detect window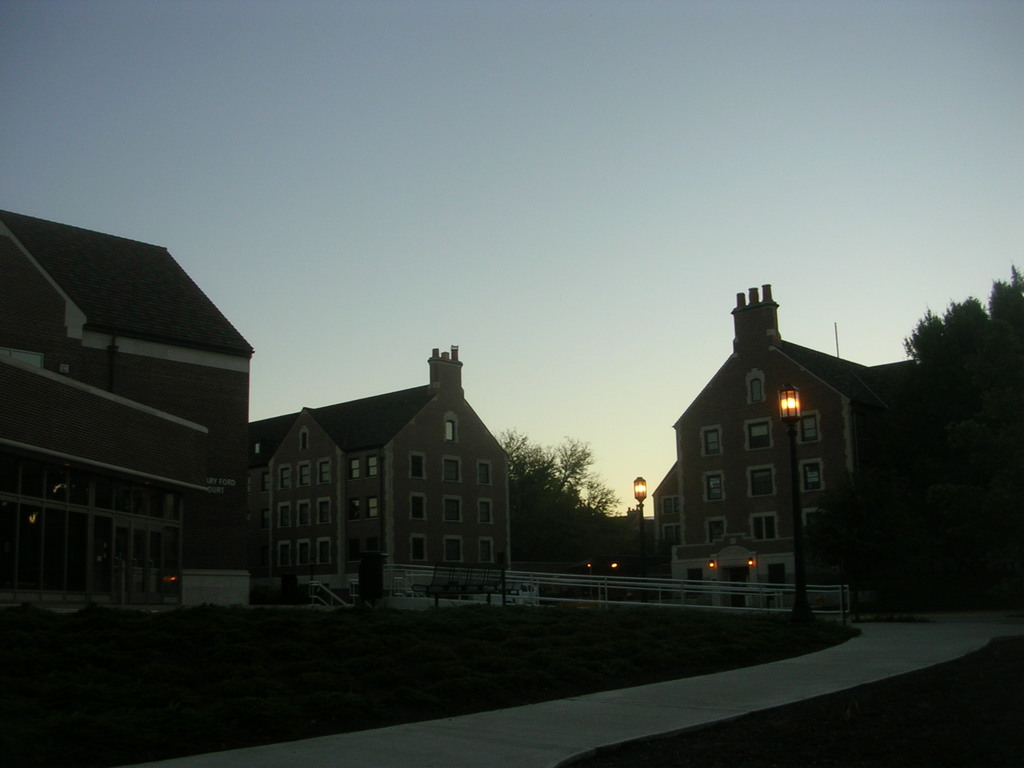
485,541,494,558
